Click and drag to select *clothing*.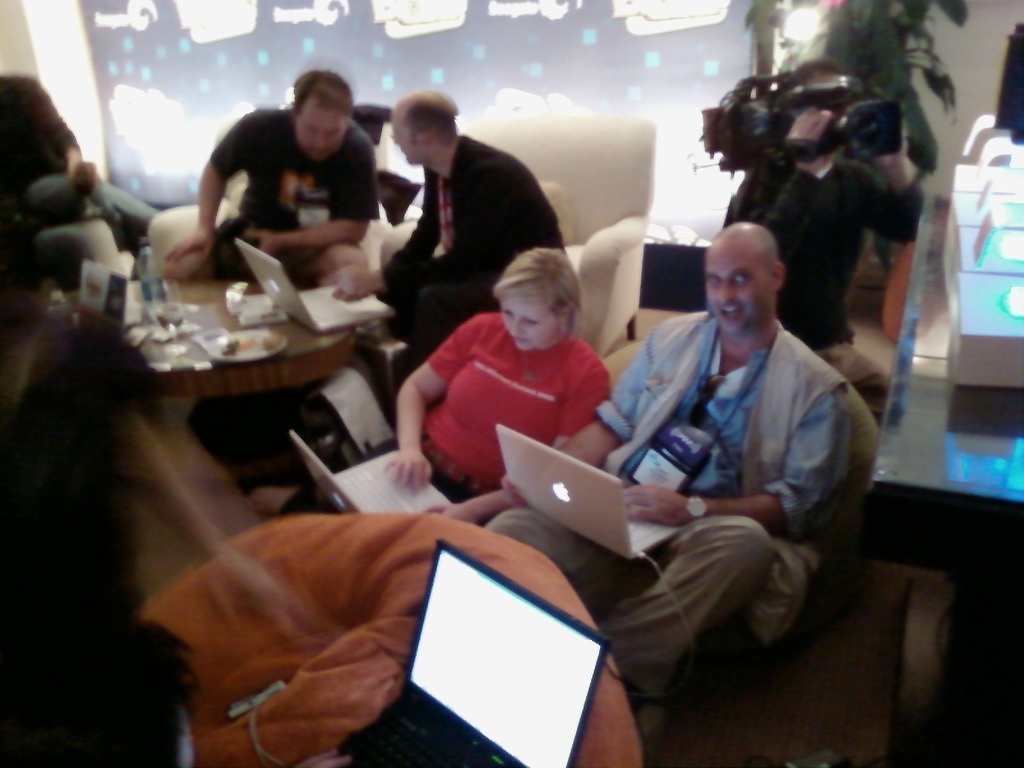
Selection: 447, 303, 600, 475.
